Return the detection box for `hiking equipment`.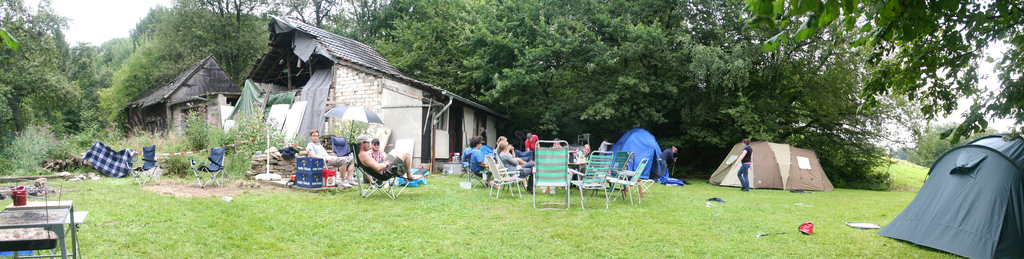
[612, 126, 669, 183].
